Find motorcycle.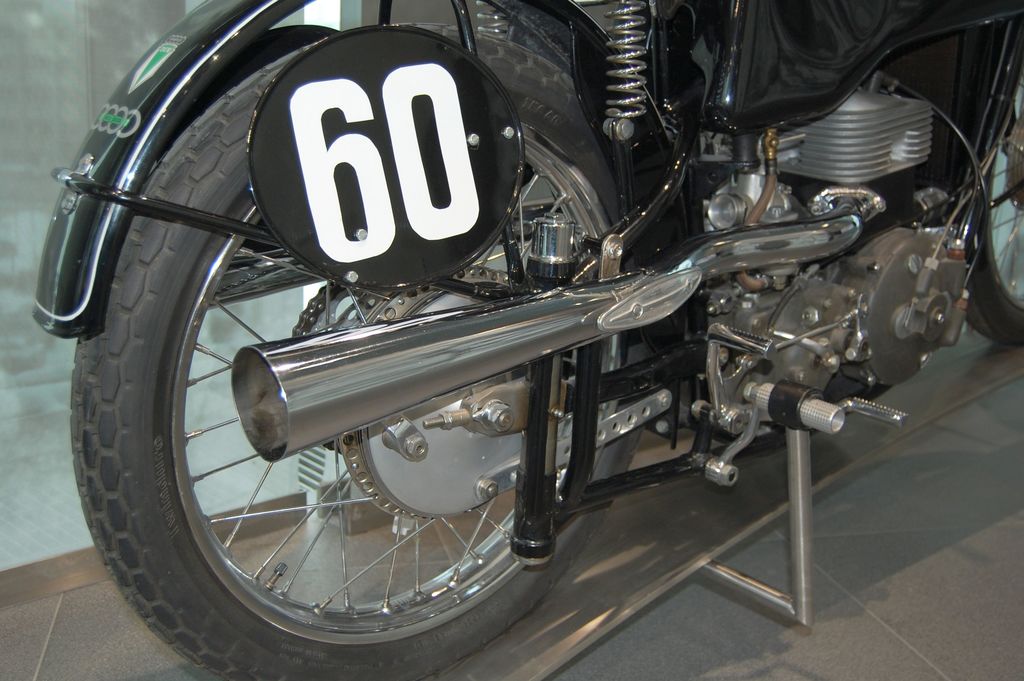
rect(19, 0, 952, 662).
